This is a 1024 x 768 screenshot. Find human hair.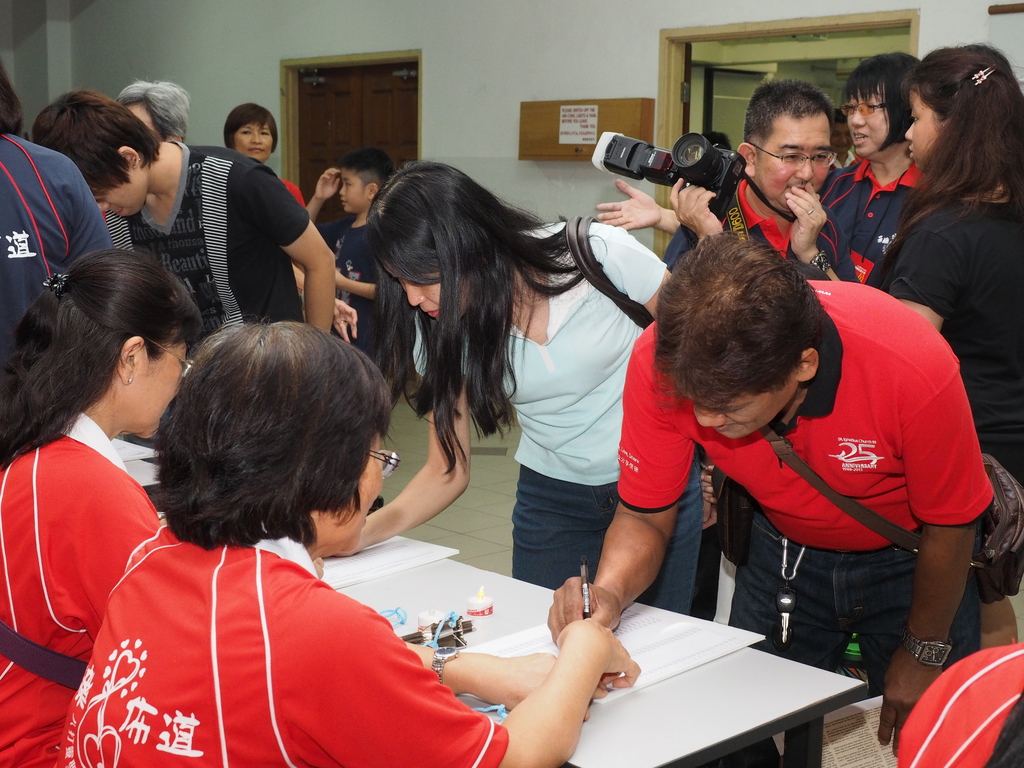
Bounding box: (0,244,204,477).
